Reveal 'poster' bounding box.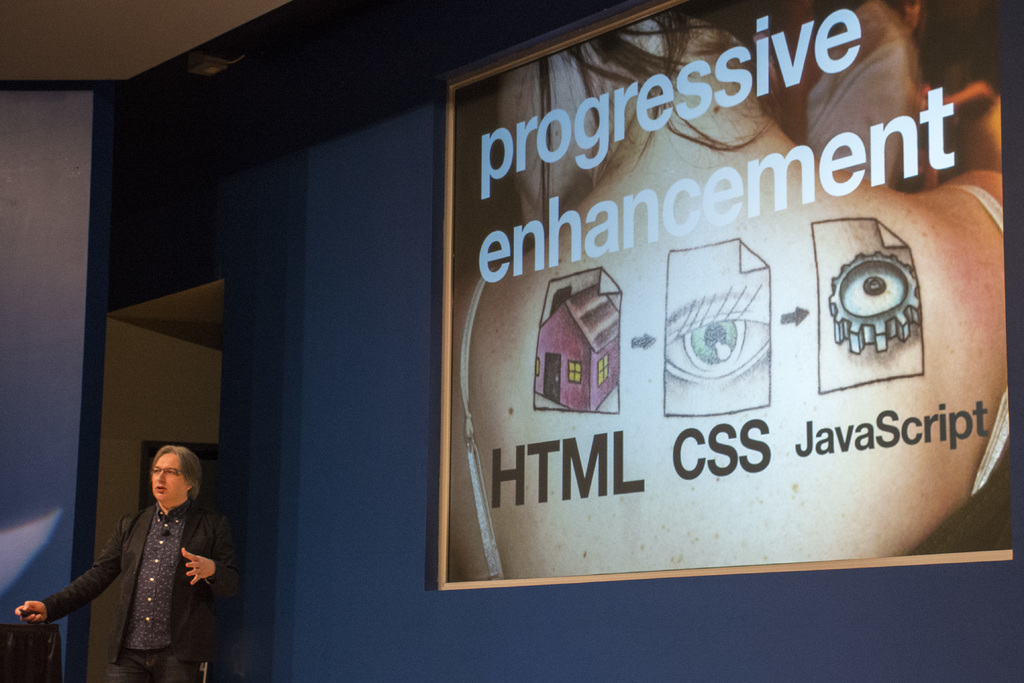
Revealed: bbox=(440, 0, 1009, 591).
